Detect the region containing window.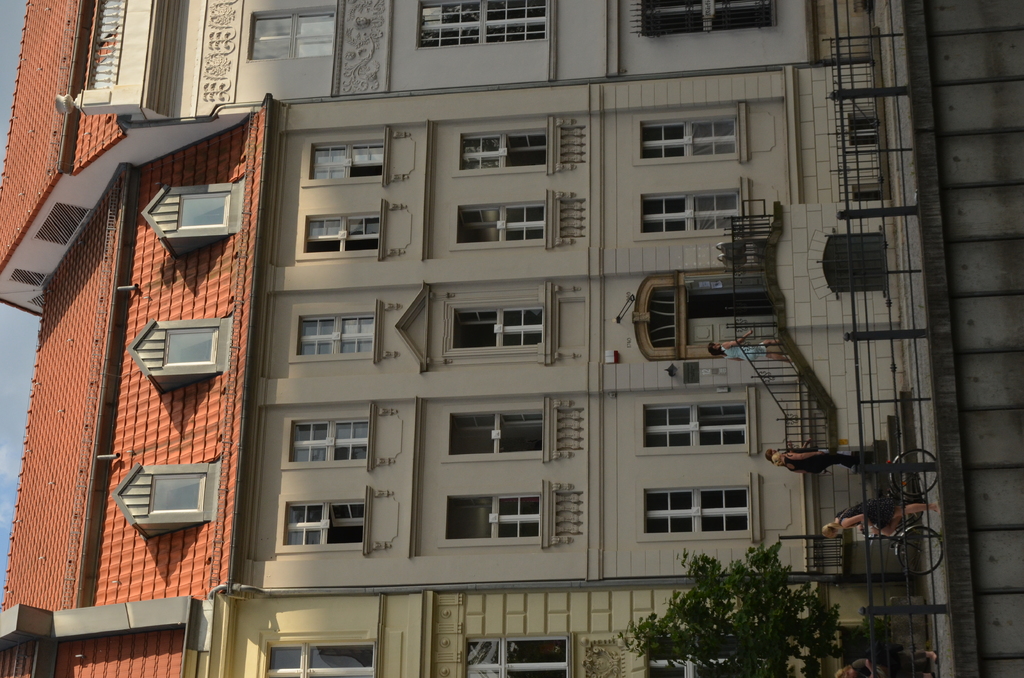
461/634/569/677.
